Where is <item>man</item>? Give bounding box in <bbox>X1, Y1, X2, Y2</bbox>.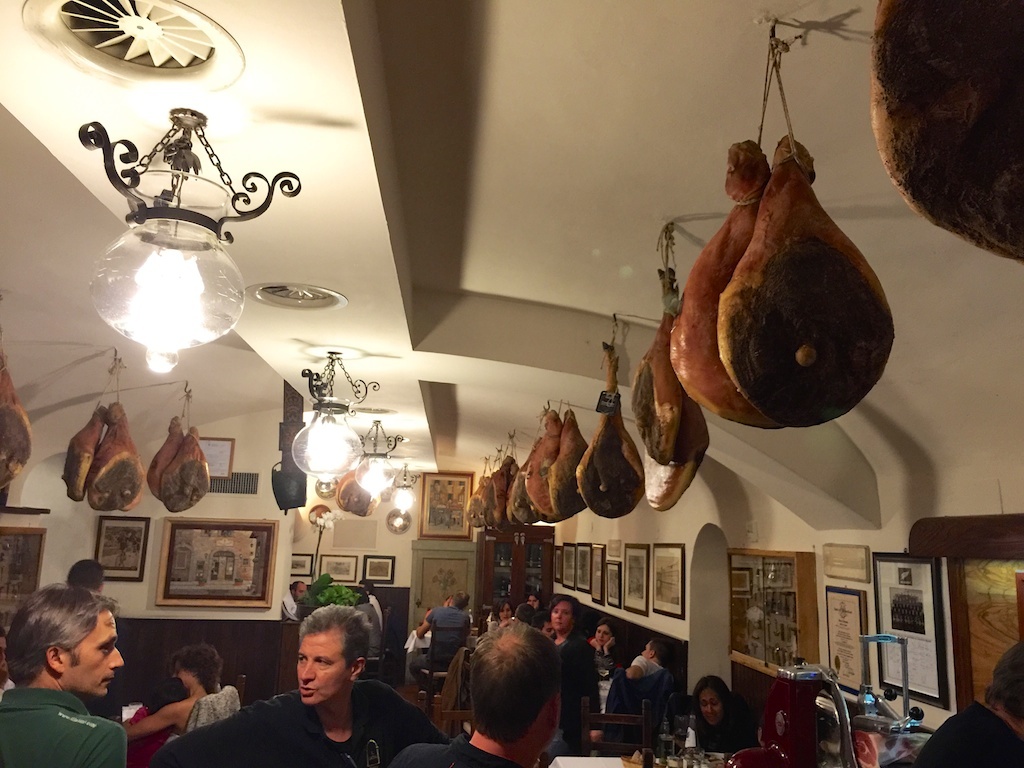
<bbox>387, 619, 562, 767</bbox>.
